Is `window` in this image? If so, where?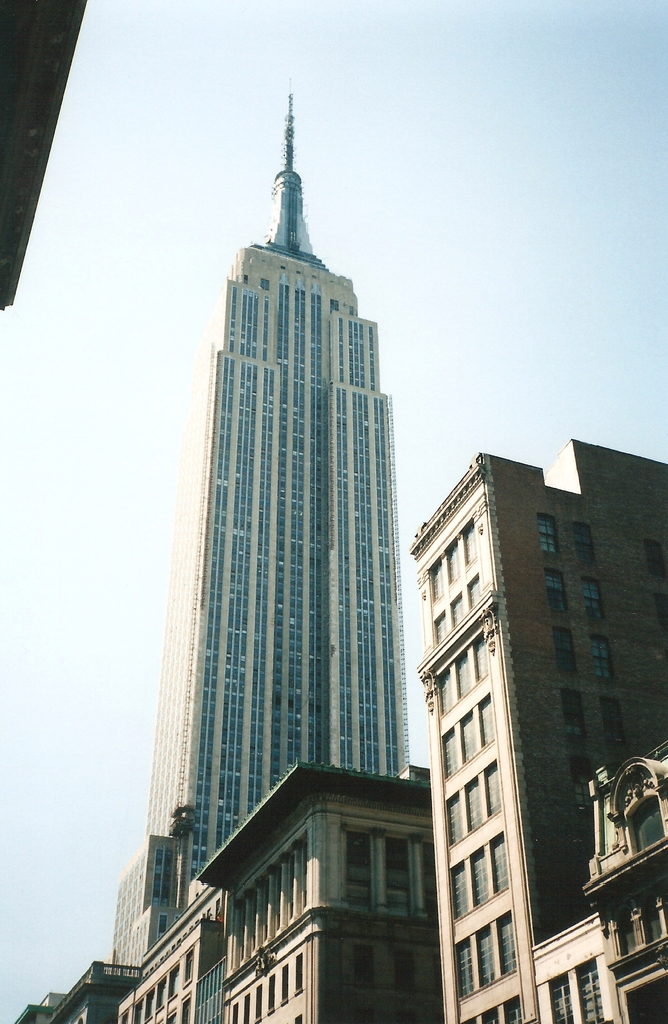
Yes, at {"x1": 465, "y1": 714, "x2": 472, "y2": 760}.
